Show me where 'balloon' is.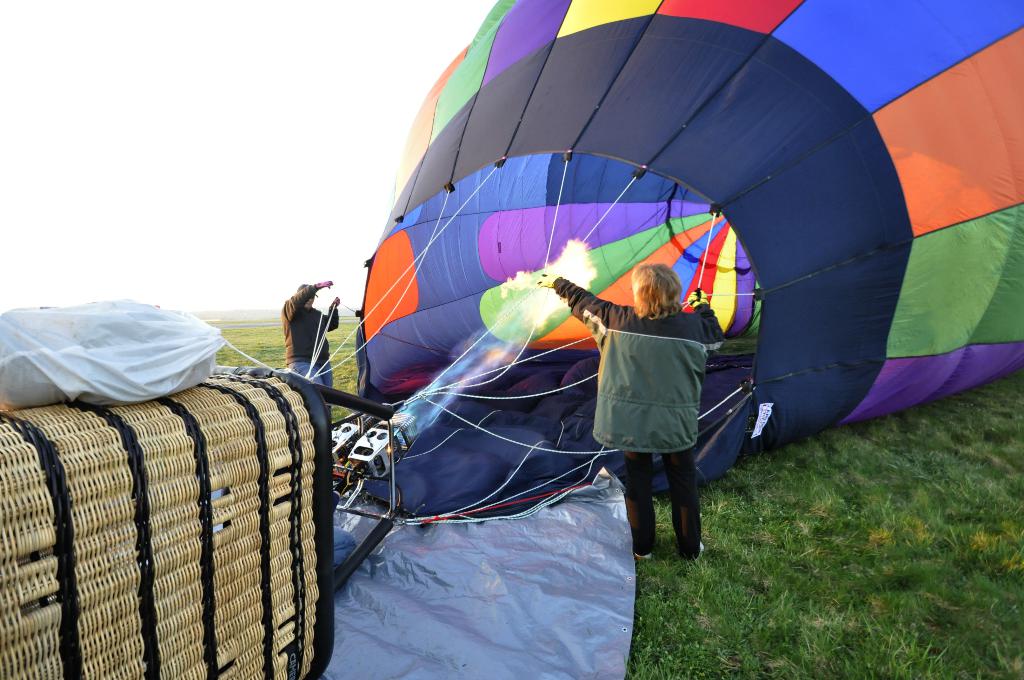
'balloon' is at BBox(360, 0, 1023, 512).
